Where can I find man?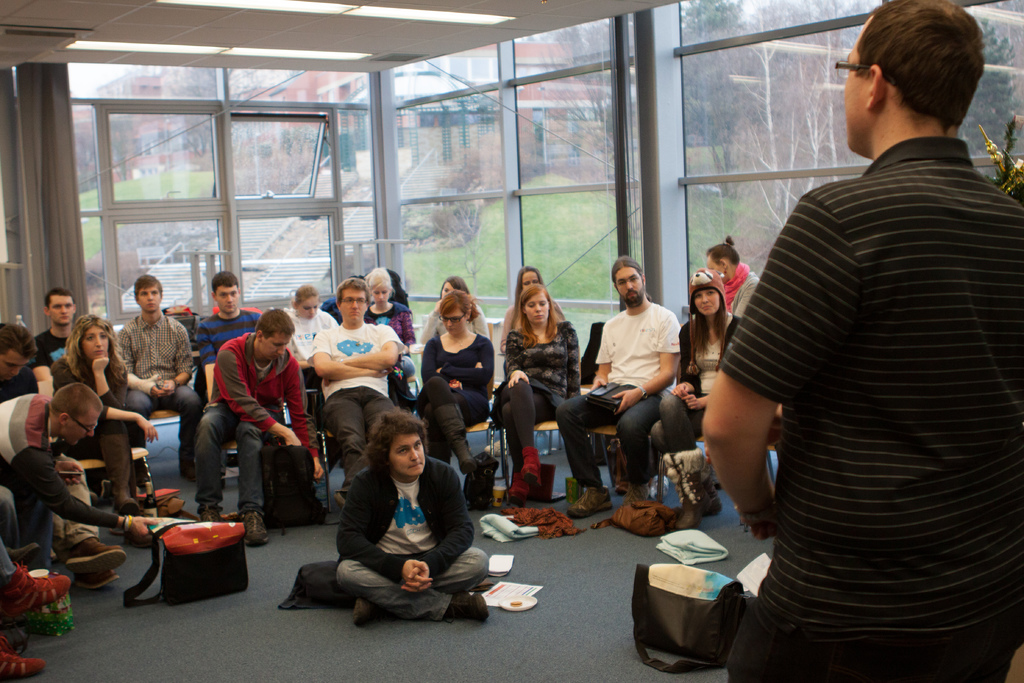
You can find it at <bbox>0, 322, 125, 588</bbox>.
